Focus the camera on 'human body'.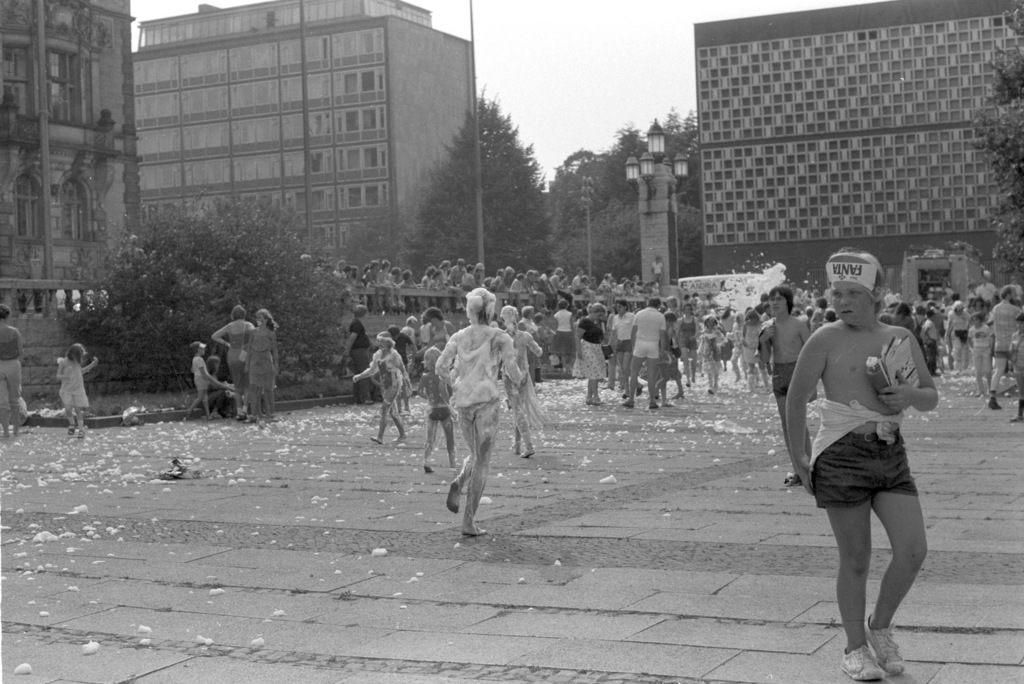
Focus region: bbox(193, 342, 230, 421).
